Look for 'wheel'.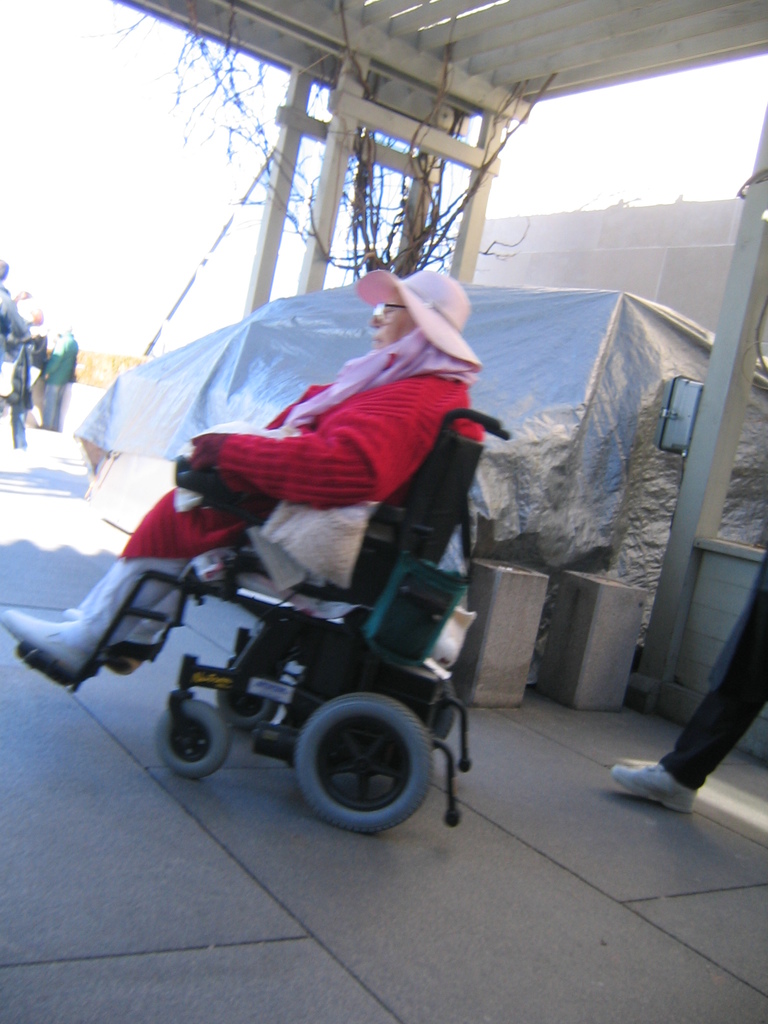
Found: region(221, 691, 273, 728).
